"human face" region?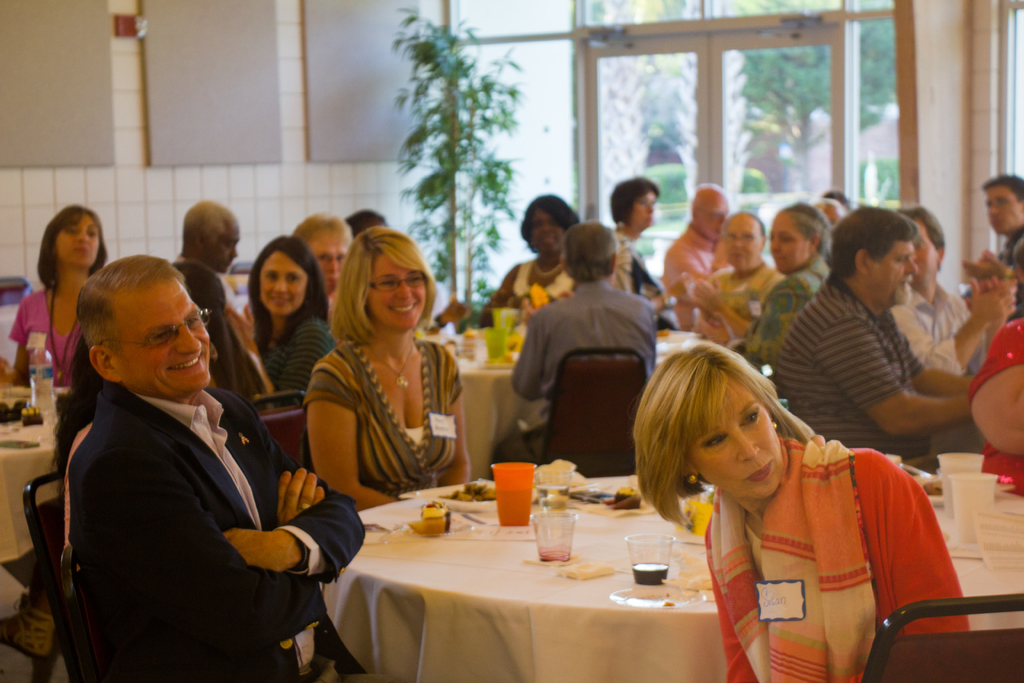
detection(684, 378, 781, 495)
